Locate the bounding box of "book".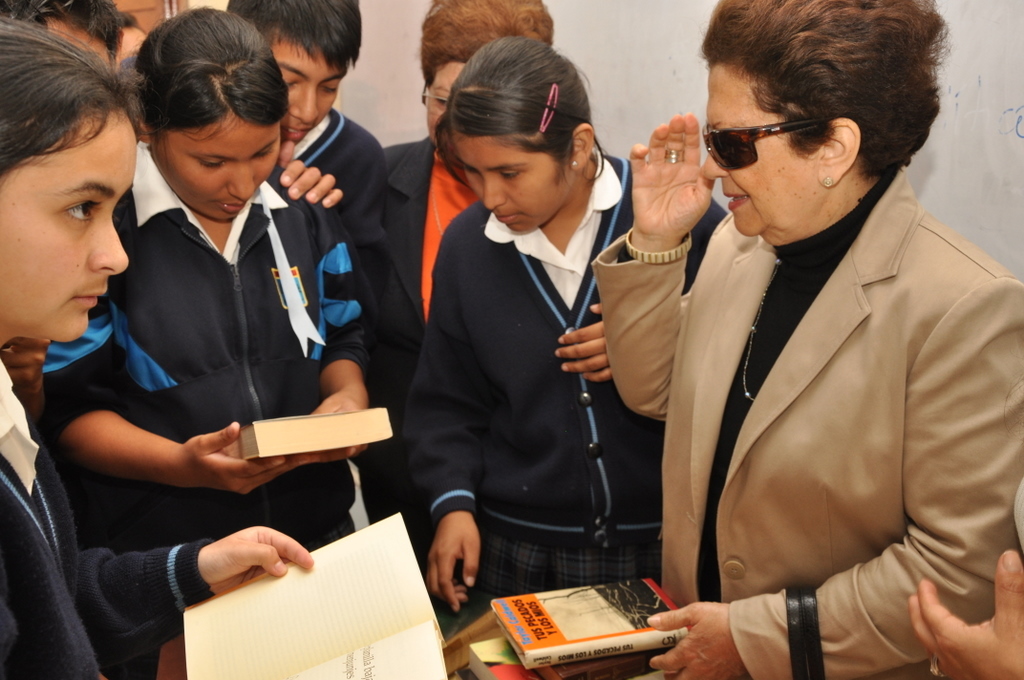
Bounding box: bbox=[207, 408, 404, 473].
